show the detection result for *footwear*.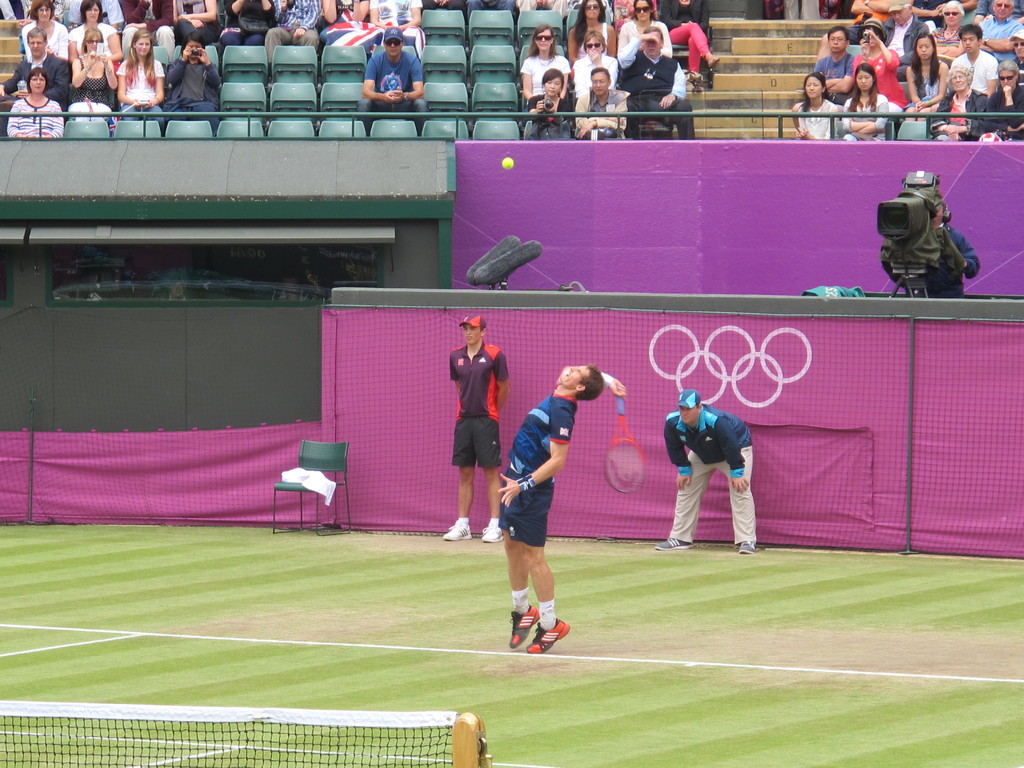
box=[443, 516, 476, 541].
